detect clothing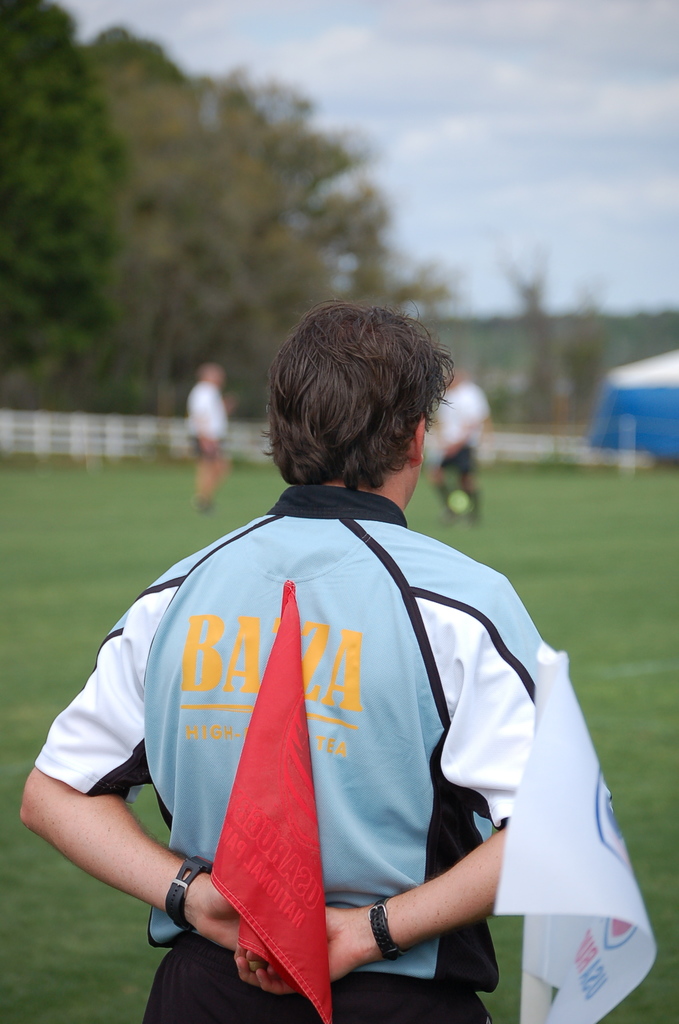
x1=65 y1=497 x2=492 y2=998
